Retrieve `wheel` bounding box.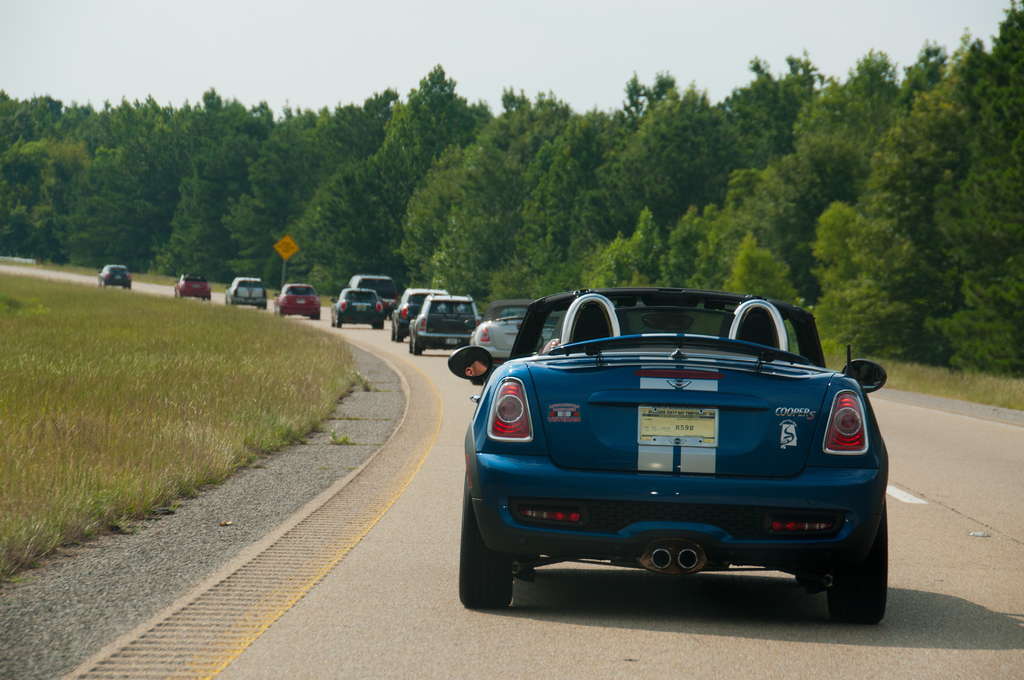
Bounding box: [x1=369, y1=323, x2=375, y2=328].
